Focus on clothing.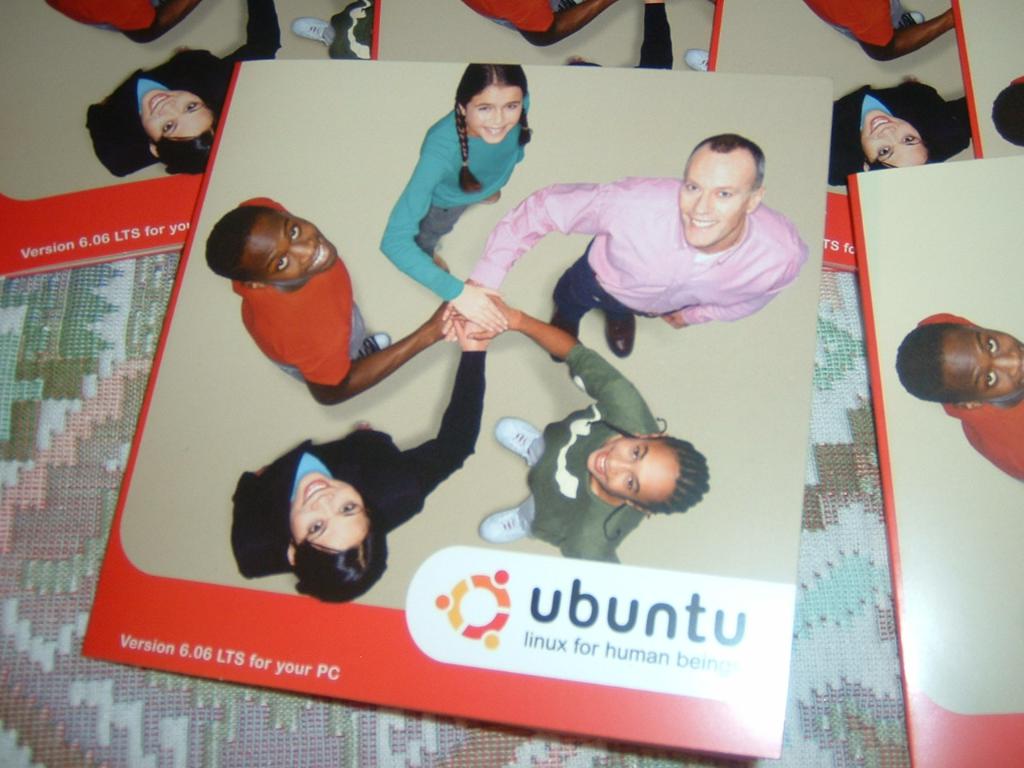
Focused at 806, 0, 907, 47.
